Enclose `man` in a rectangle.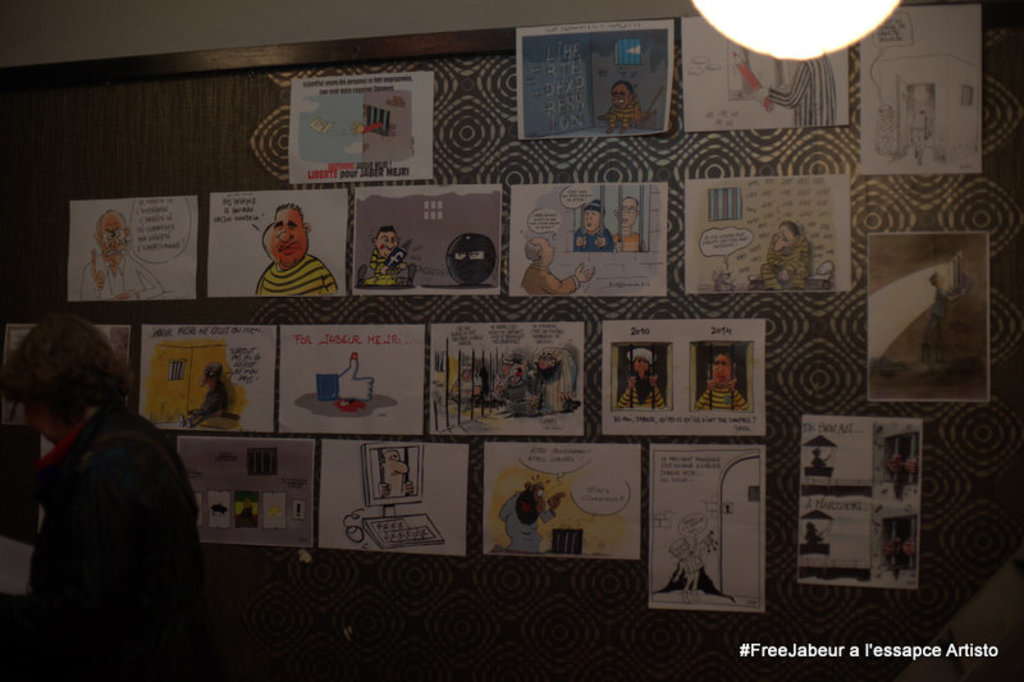
[x1=8, y1=324, x2=224, y2=667].
